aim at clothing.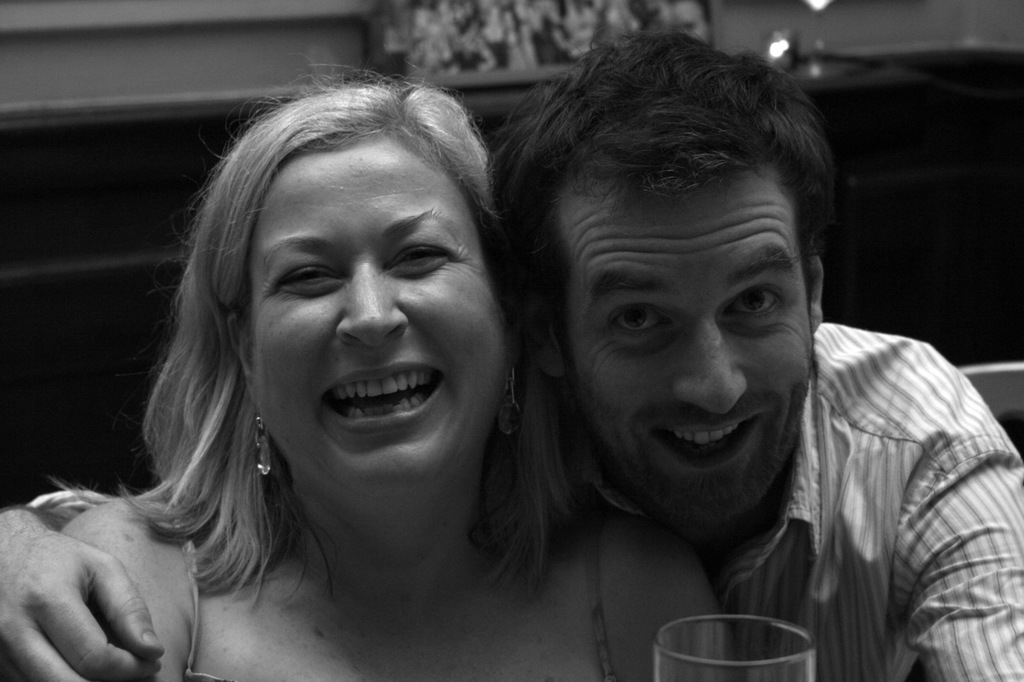
Aimed at l=165, t=486, r=616, b=681.
